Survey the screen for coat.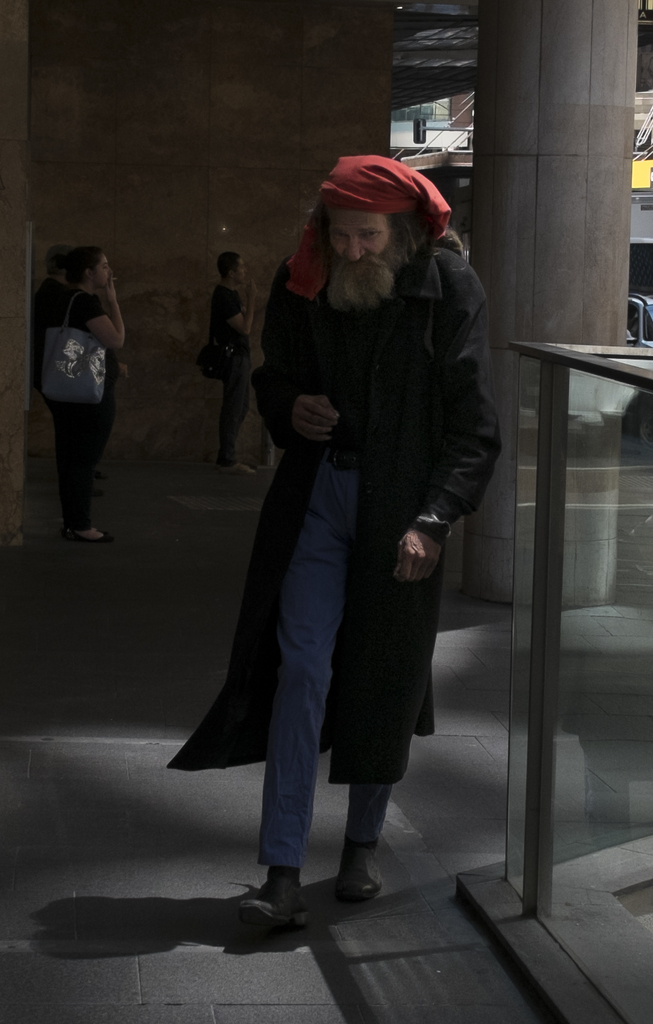
Survey found: [x1=189, y1=202, x2=480, y2=760].
